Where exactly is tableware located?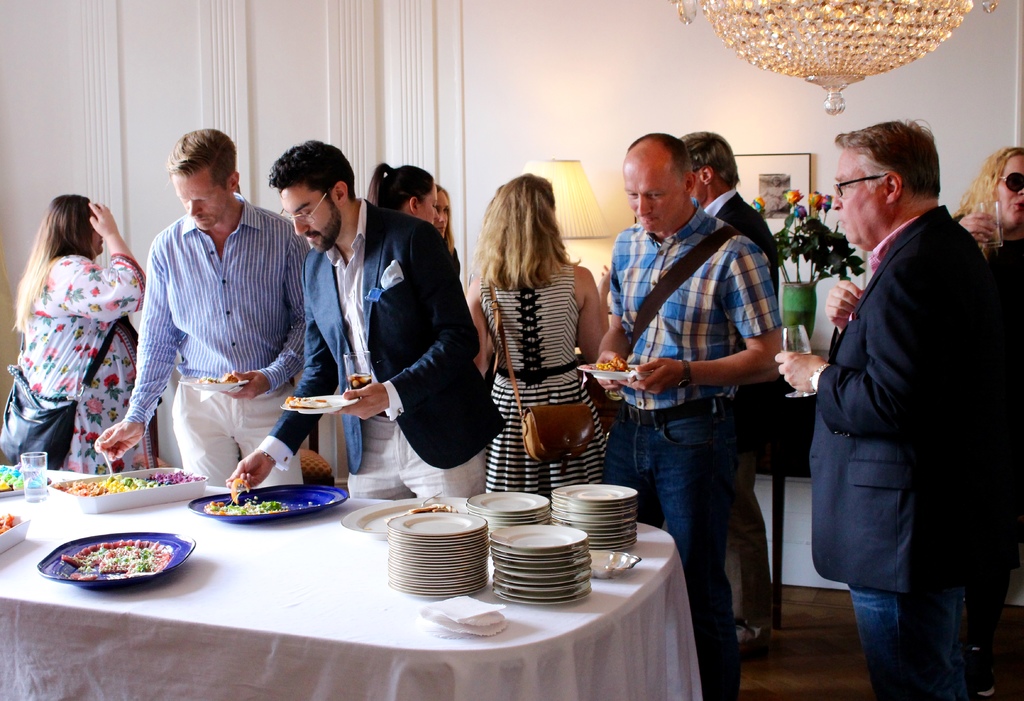
Its bounding box is <bbox>337, 493, 468, 545</bbox>.
